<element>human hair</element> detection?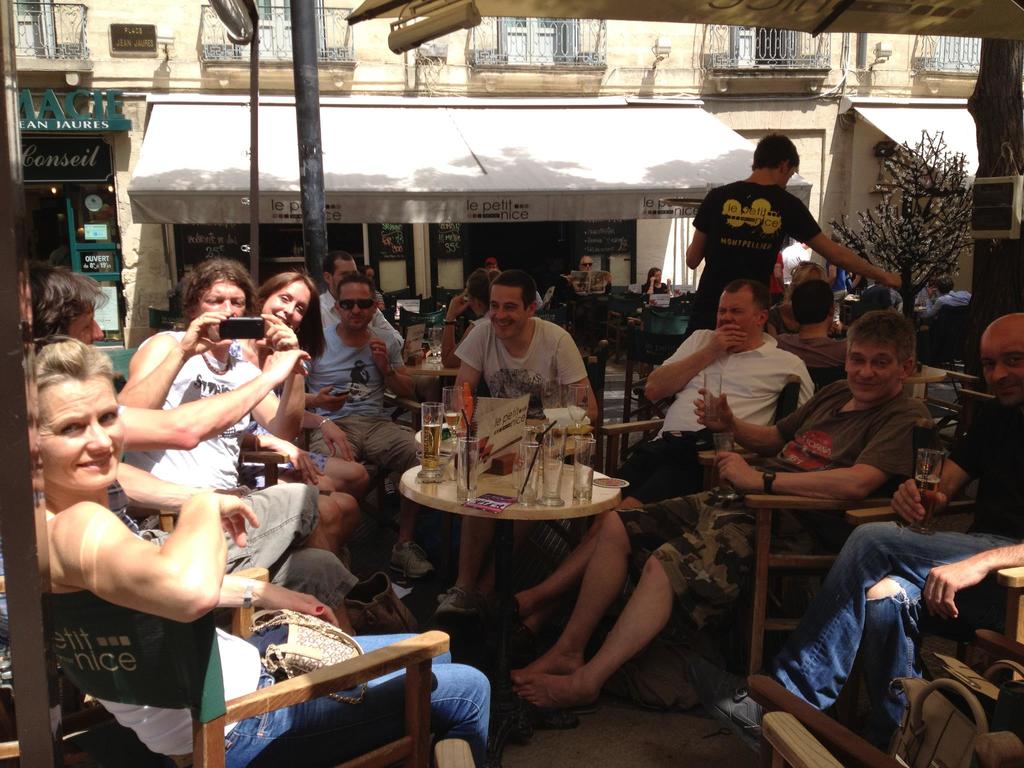
box=[492, 270, 539, 307]
